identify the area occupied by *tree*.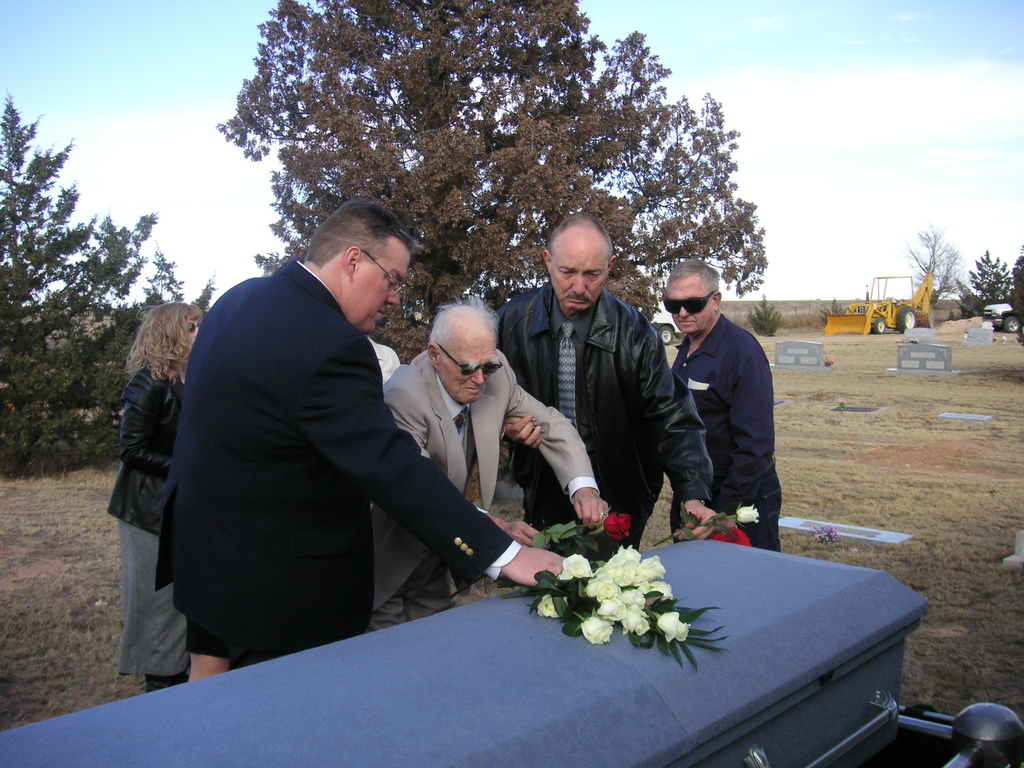
Area: 209/0/664/365.
